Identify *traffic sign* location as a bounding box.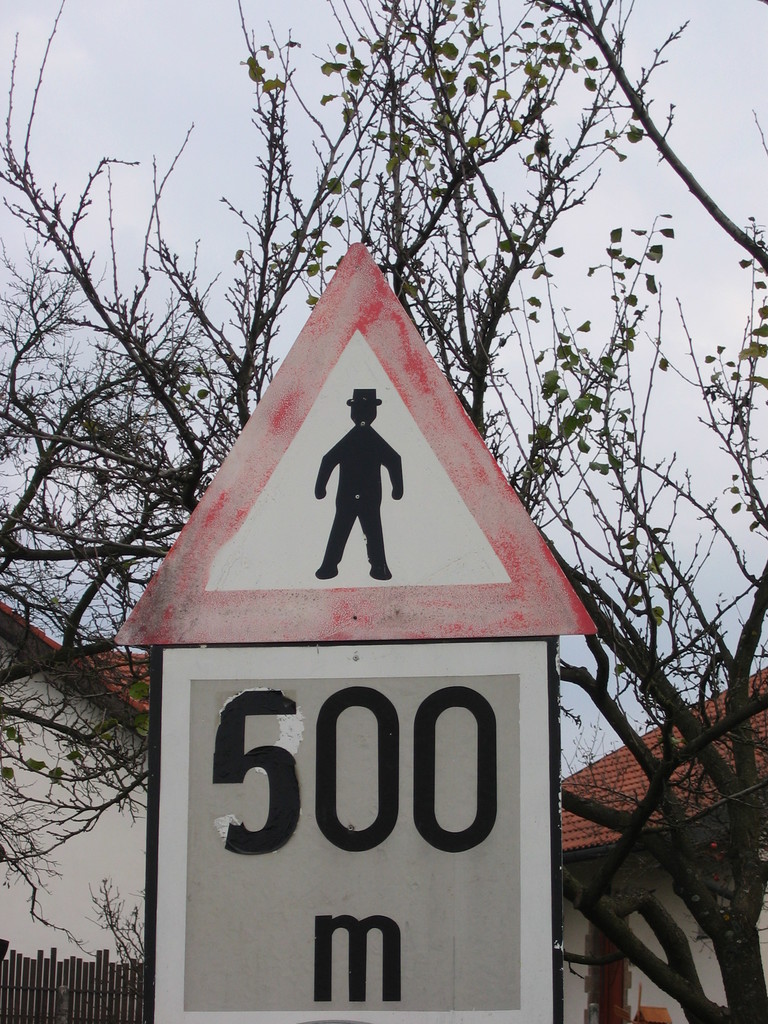
x1=143 y1=639 x2=563 y2=1021.
